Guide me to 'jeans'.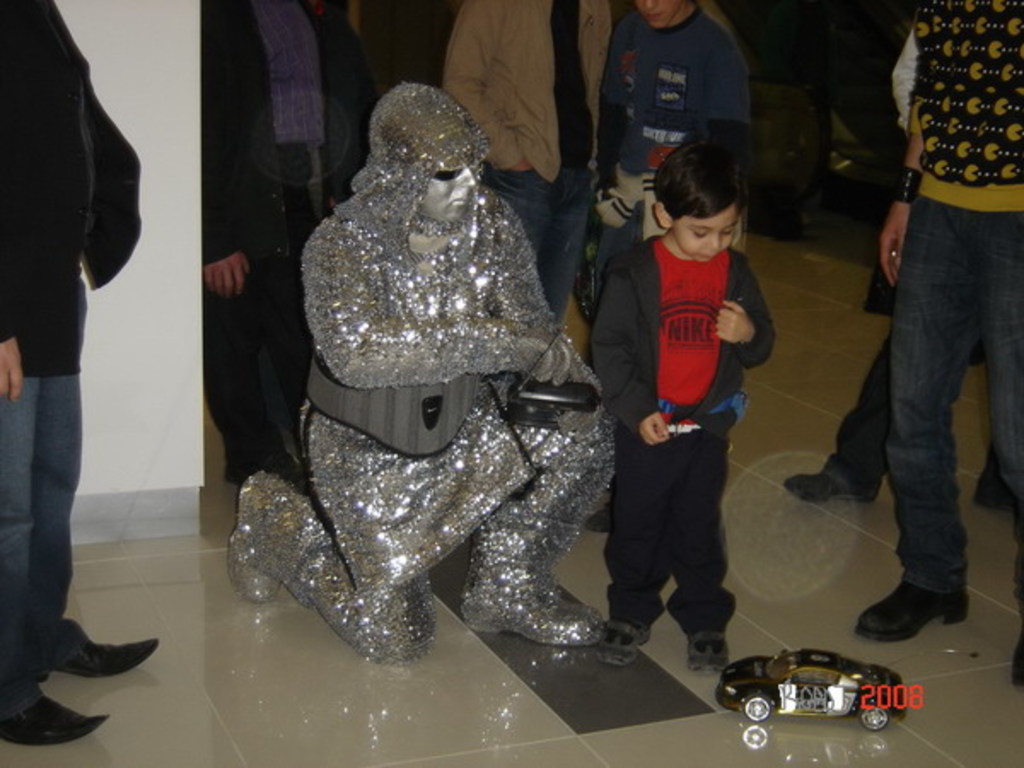
Guidance: [x1=483, y1=167, x2=592, y2=328].
